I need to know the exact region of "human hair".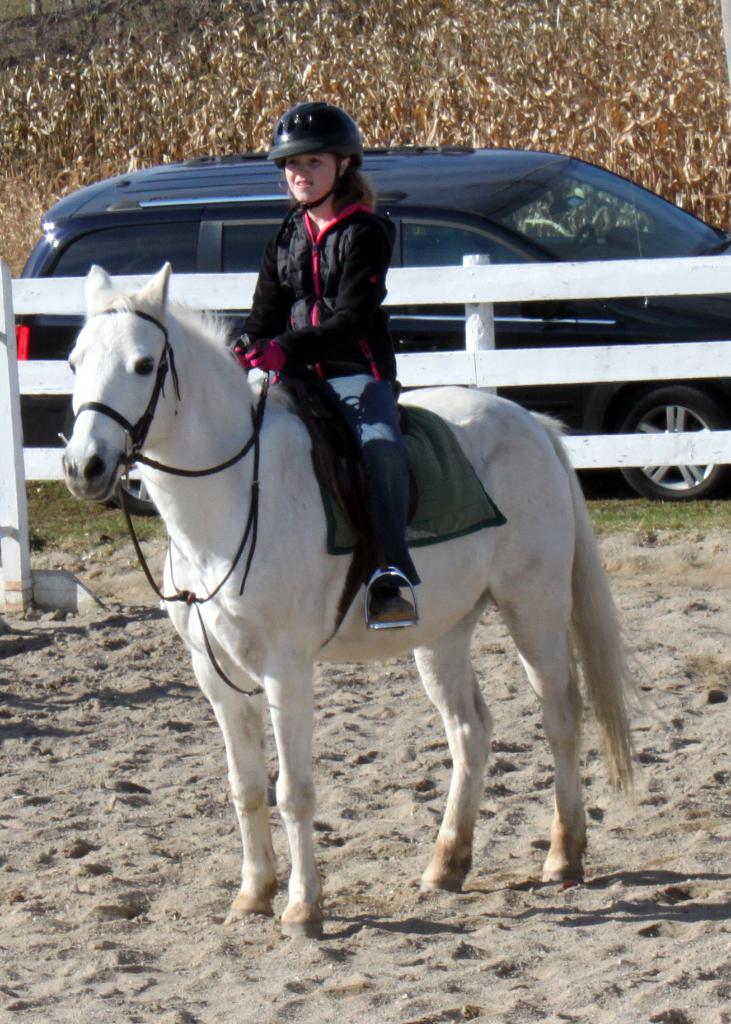
Region: <region>325, 157, 379, 219</region>.
